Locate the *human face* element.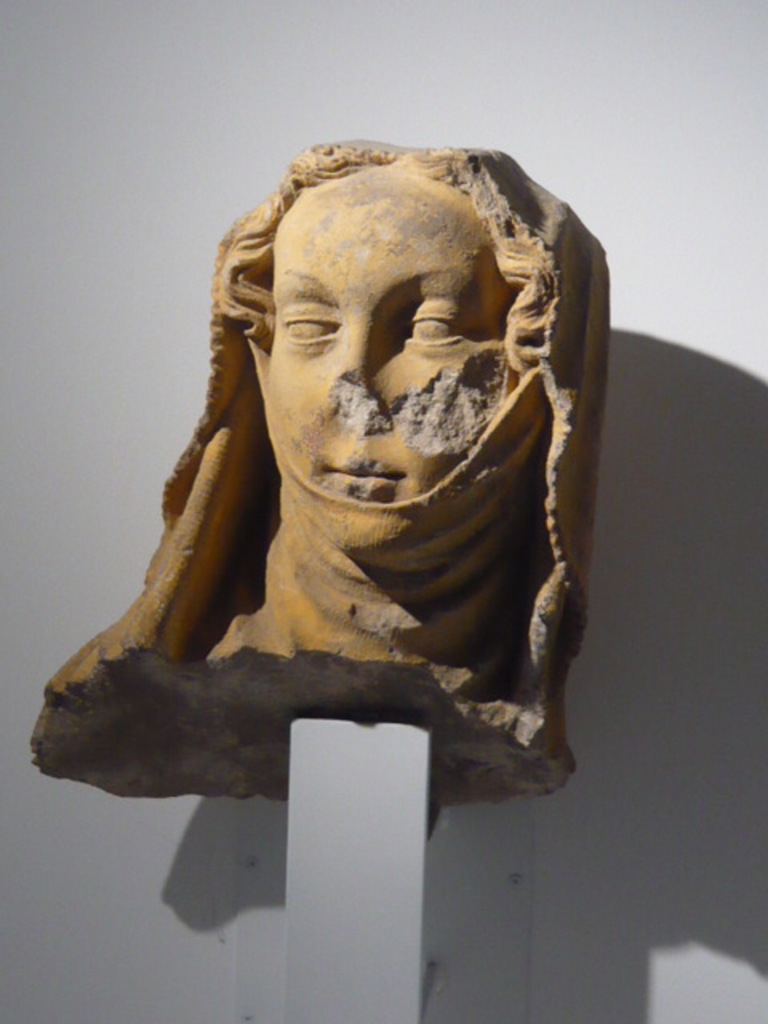
Element bbox: l=266, t=163, r=506, b=504.
